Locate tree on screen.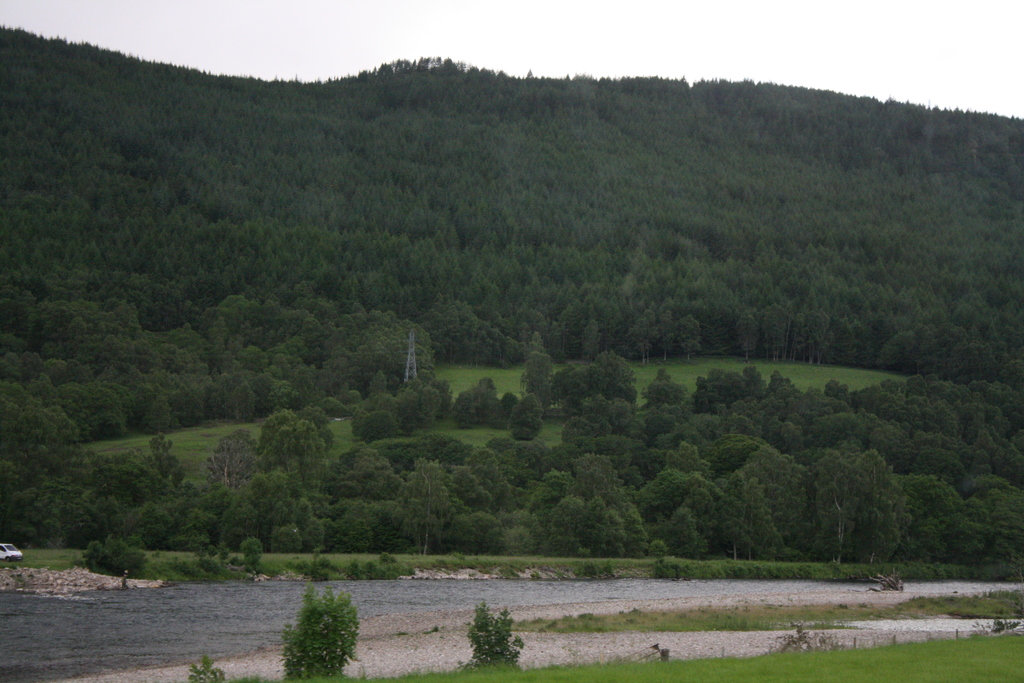
On screen at [463,600,524,675].
